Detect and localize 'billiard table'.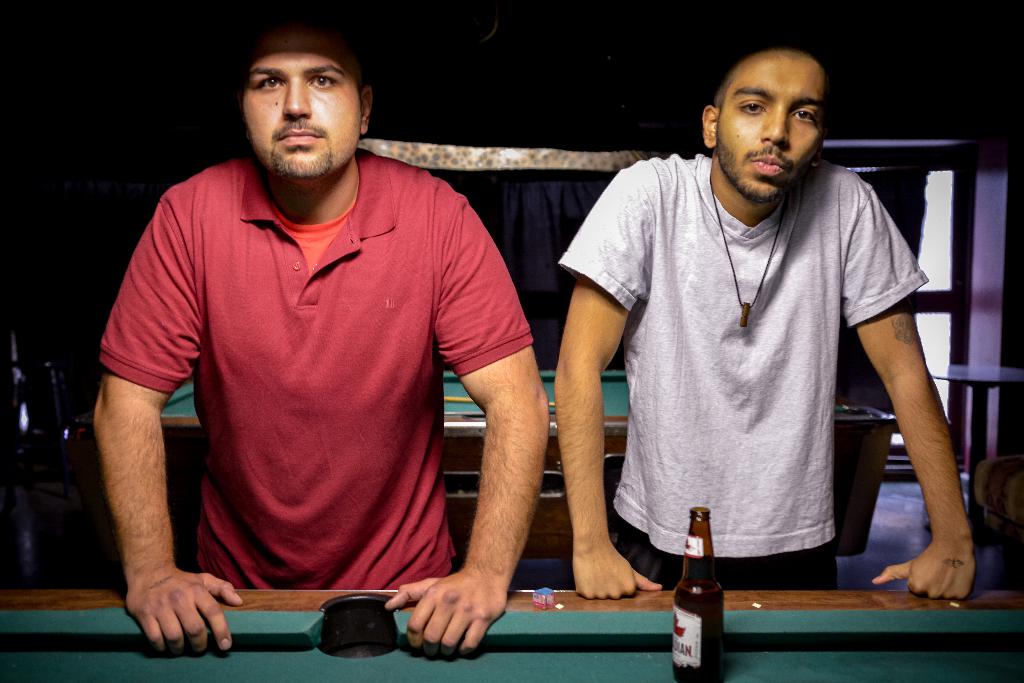
Localized at (x1=161, y1=370, x2=902, y2=559).
